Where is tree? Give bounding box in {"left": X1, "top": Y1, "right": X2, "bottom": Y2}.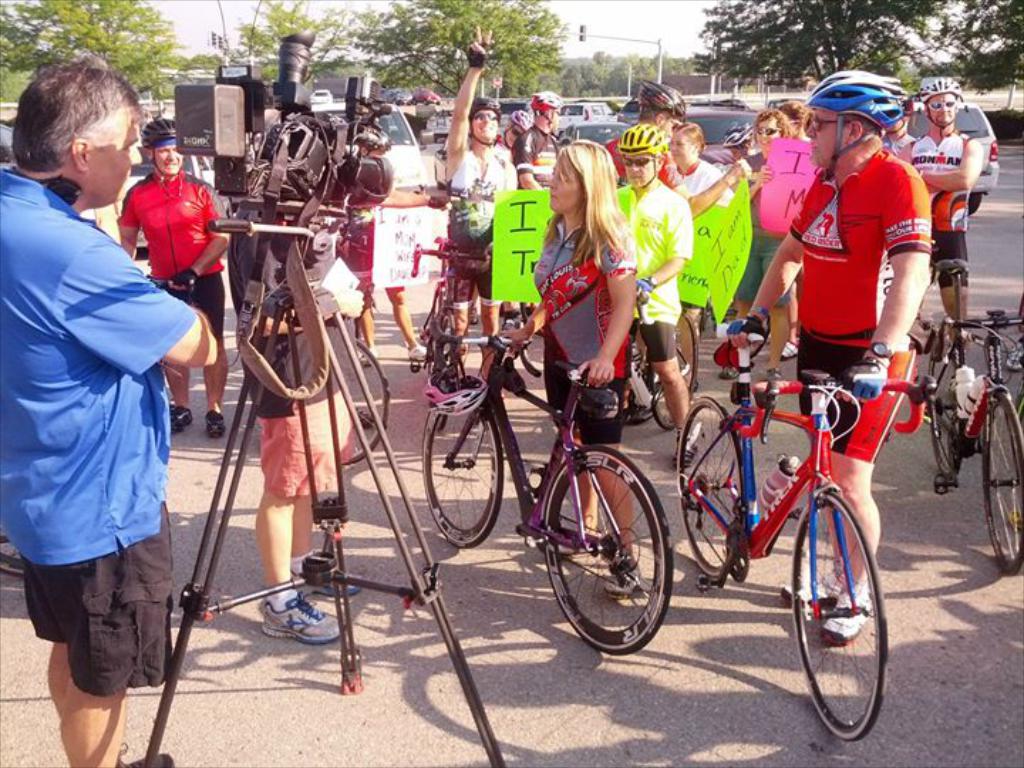
{"left": 354, "top": 0, "right": 569, "bottom": 108}.
